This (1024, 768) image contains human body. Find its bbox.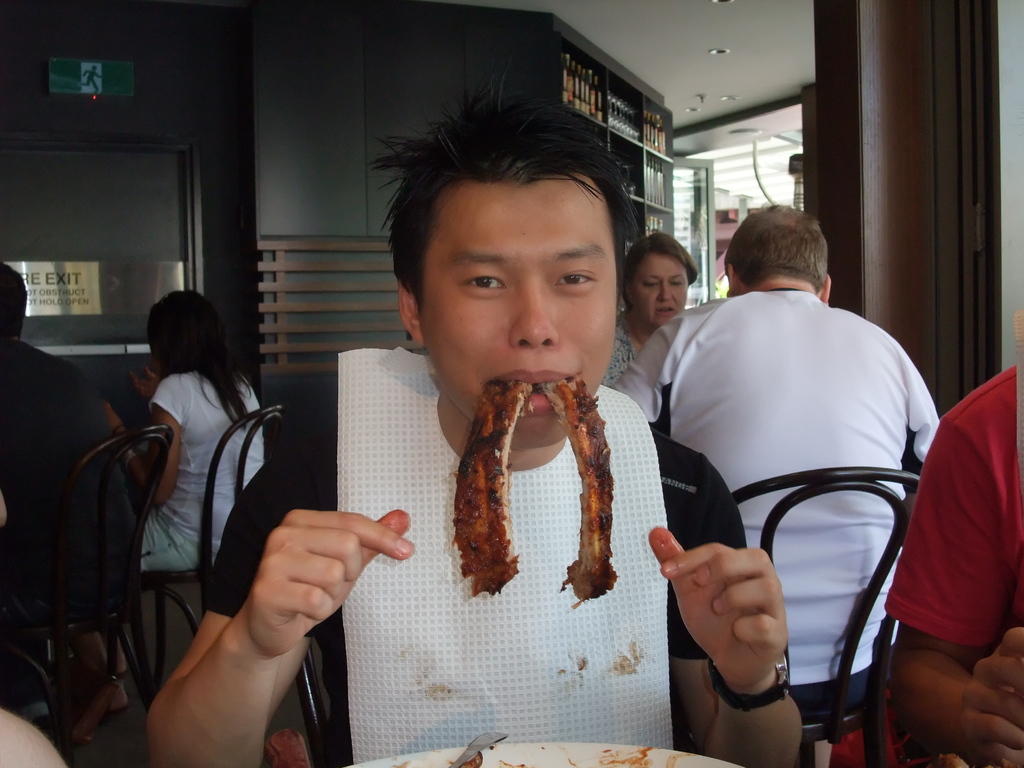
x1=650 y1=202 x2=951 y2=731.
